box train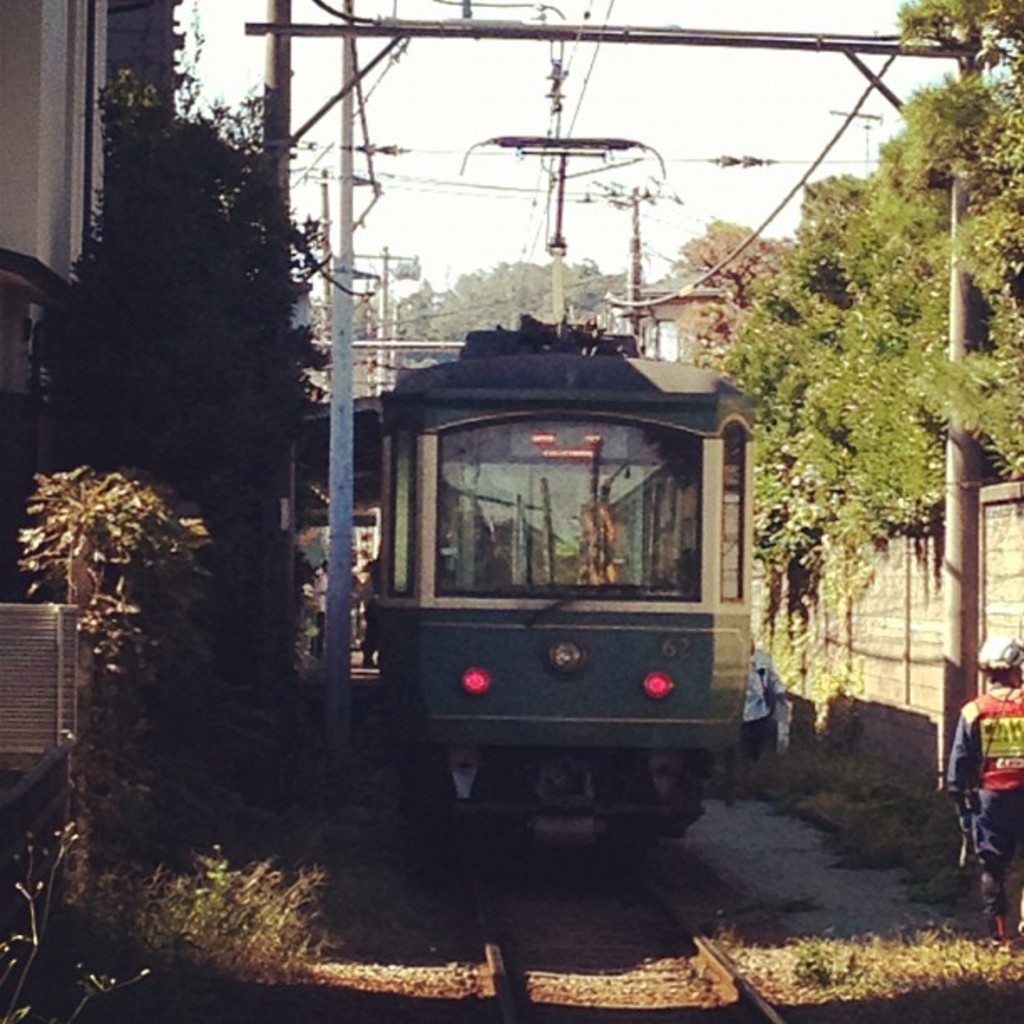
366/132/755/872
